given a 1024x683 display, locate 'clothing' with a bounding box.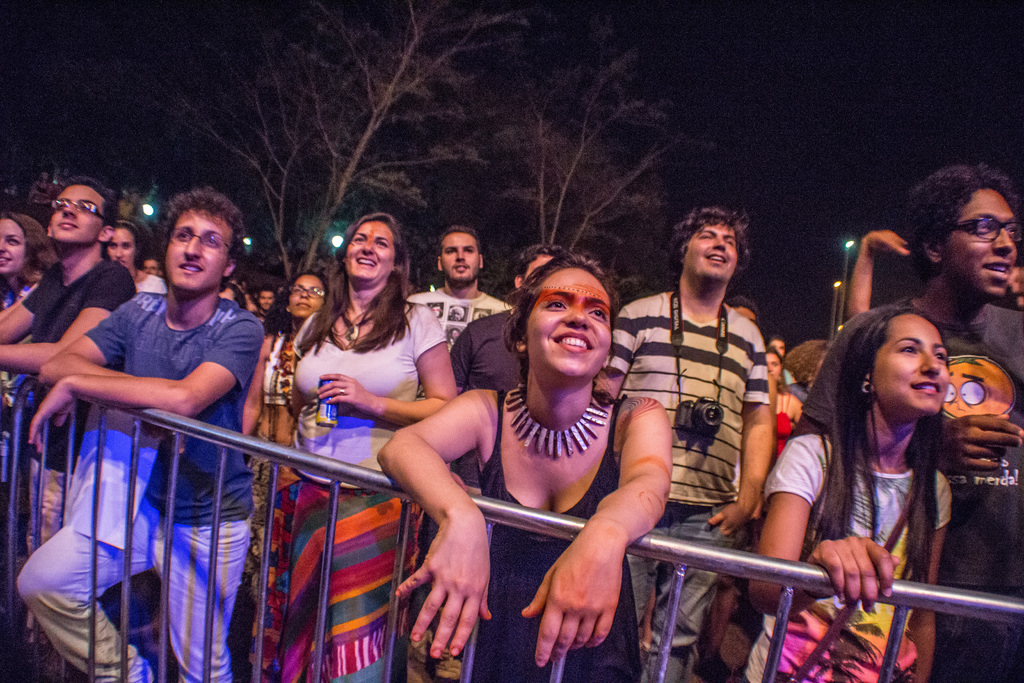
Located: l=742, t=430, r=949, b=682.
